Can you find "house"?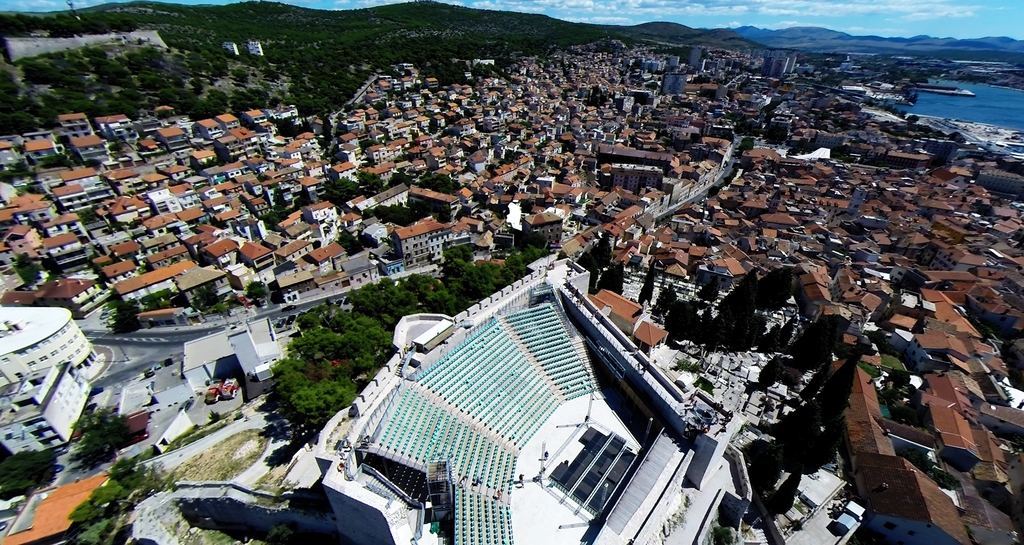
Yes, bounding box: (left=0, top=140, right=18, bottom=166).
